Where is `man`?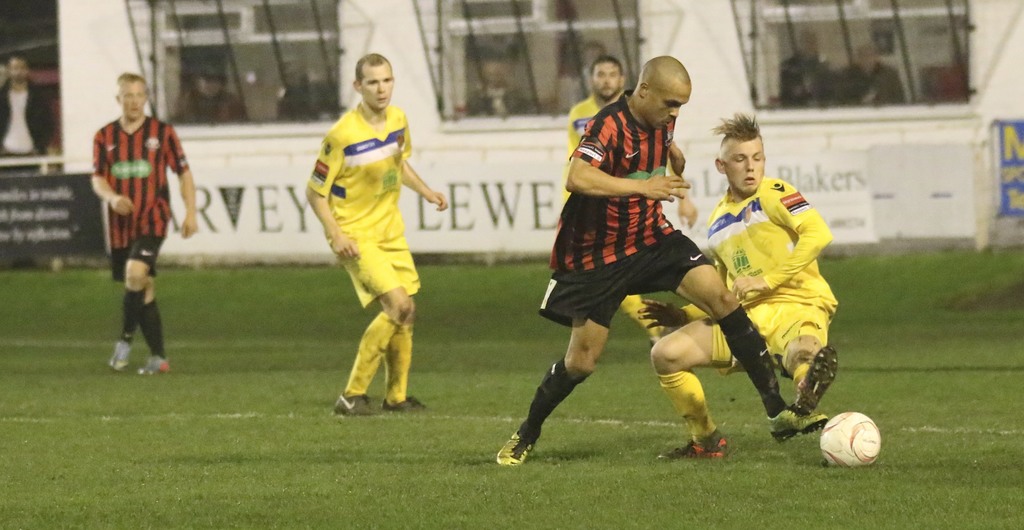
crop(93, 85, 184, 380).
